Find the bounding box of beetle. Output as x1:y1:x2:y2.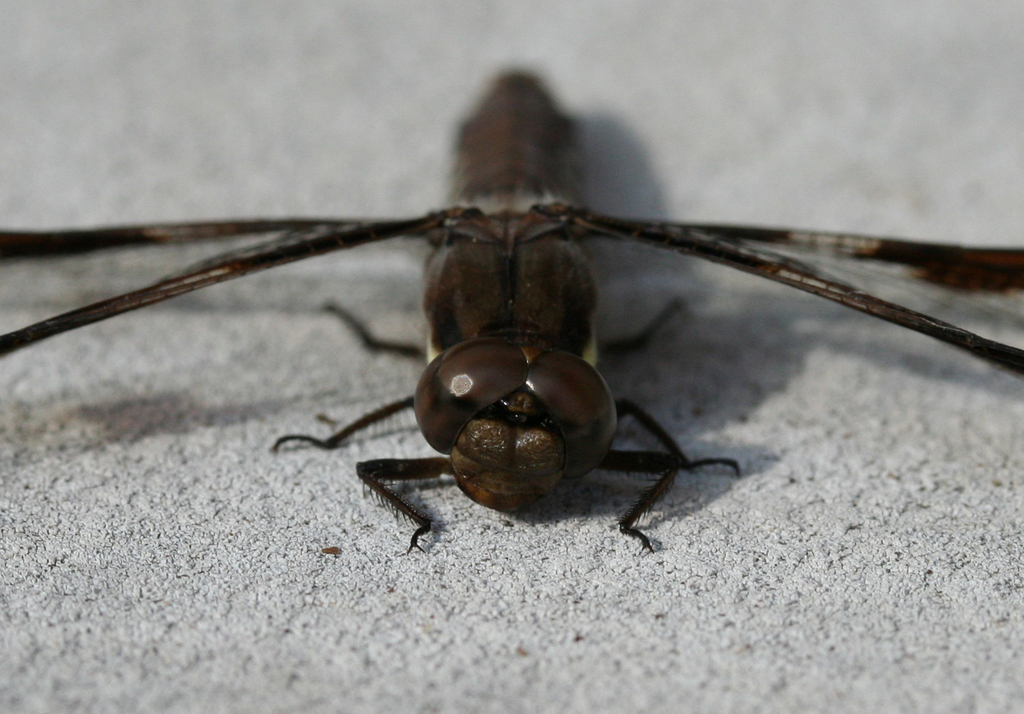
63:54:1014:584.
